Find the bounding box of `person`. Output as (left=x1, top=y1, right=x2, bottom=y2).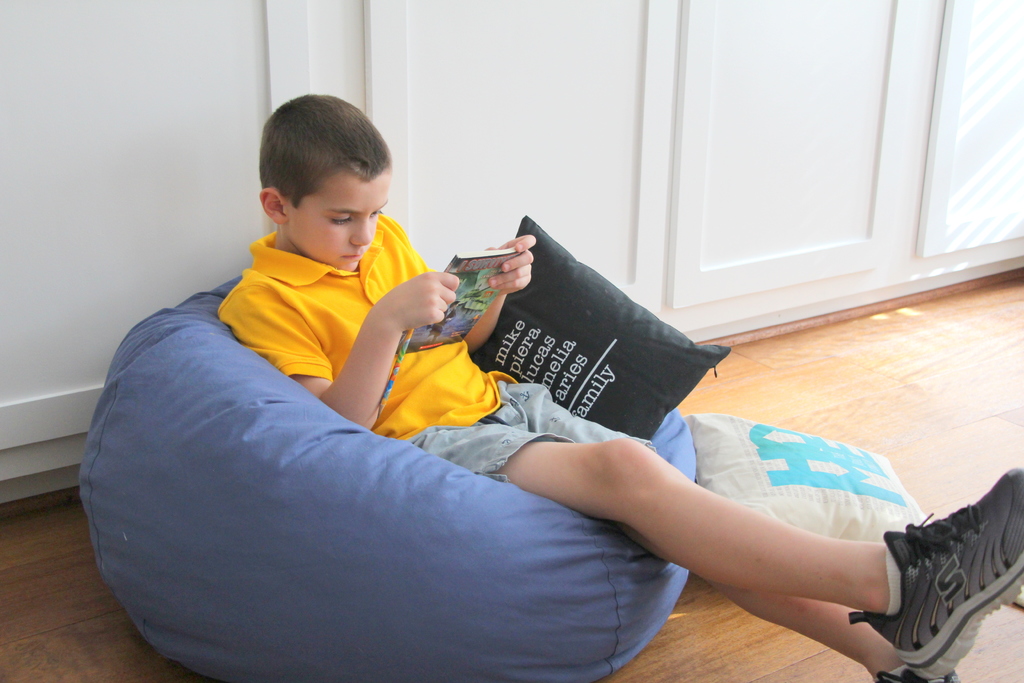
(left=218, top=93, right=1023, bottom=682).
